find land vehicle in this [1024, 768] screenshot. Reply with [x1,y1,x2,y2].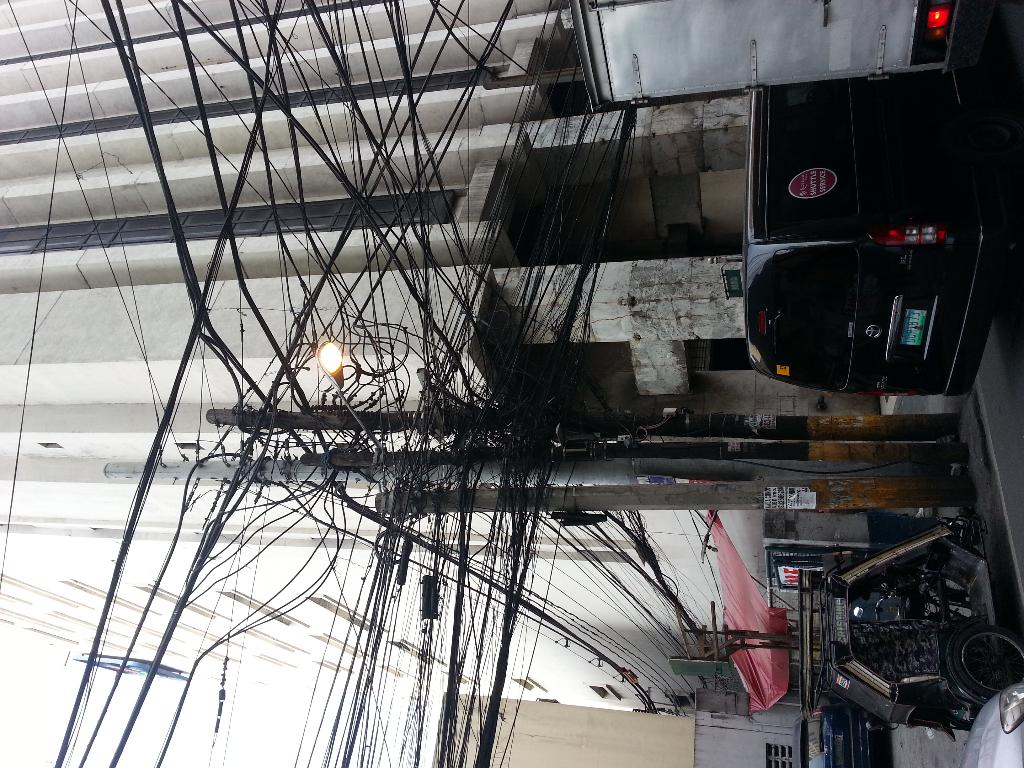
[965,685,1023,767].
